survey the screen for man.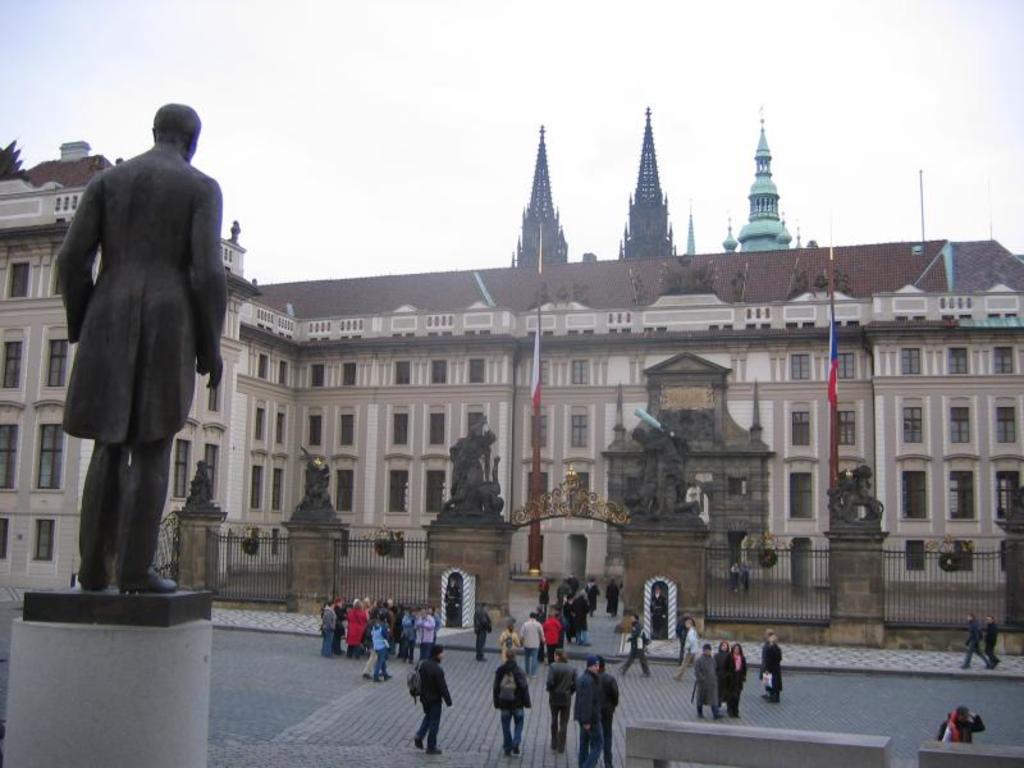
Survey found: x1=963, y1=612, x2=992, y2=668.
